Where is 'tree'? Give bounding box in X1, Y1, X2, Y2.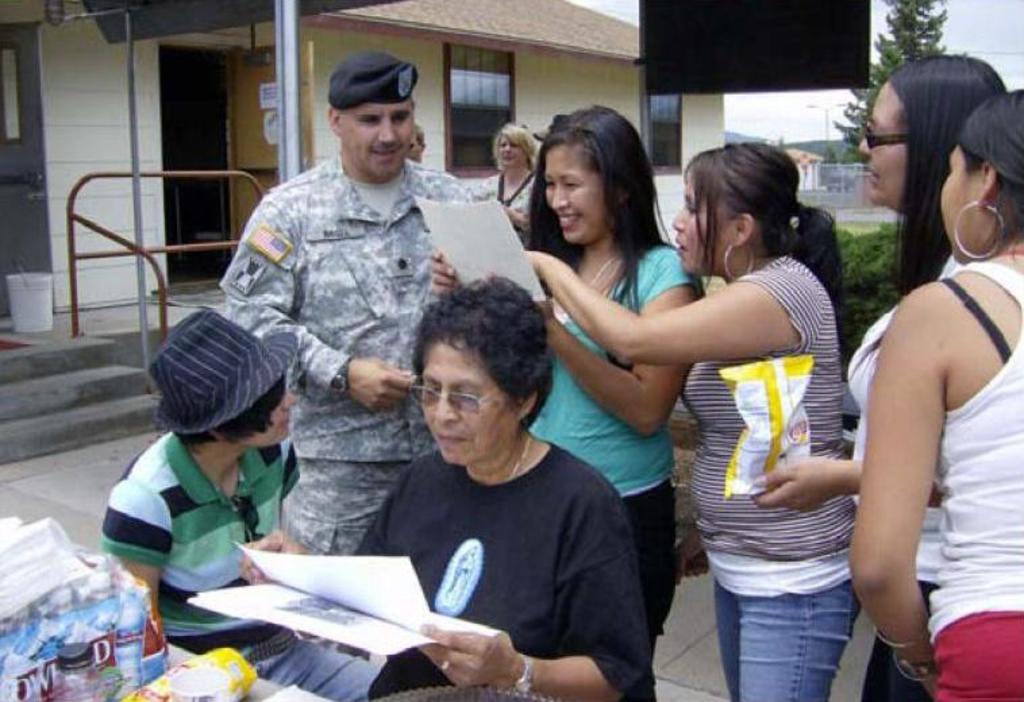
829, 0, 954, 176.
